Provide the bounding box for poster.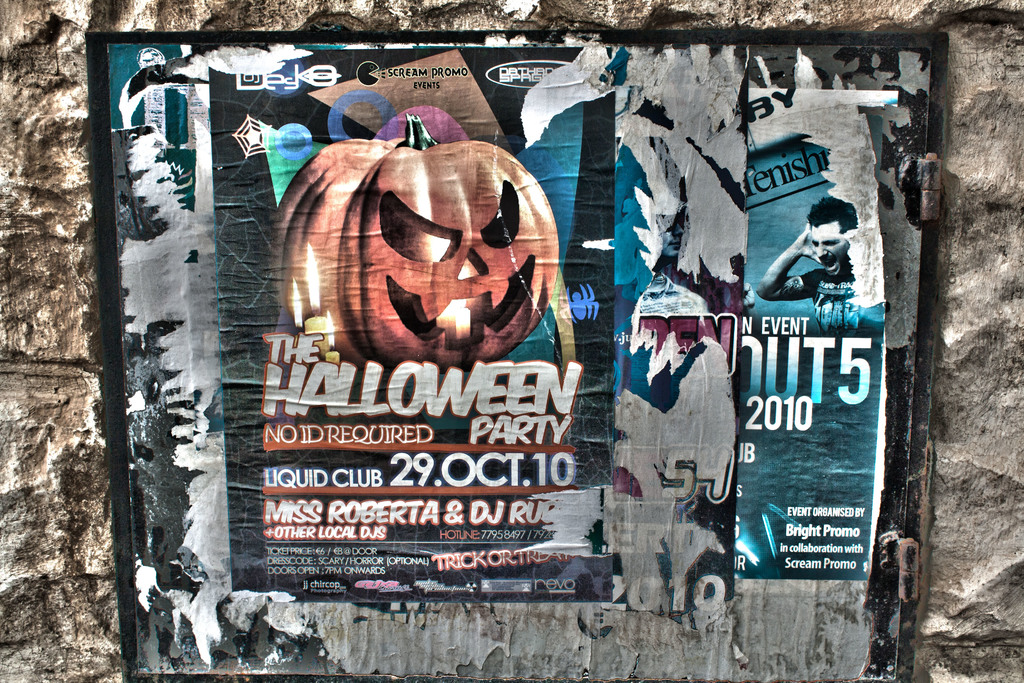
bbox(214, 45, 615, 607).
